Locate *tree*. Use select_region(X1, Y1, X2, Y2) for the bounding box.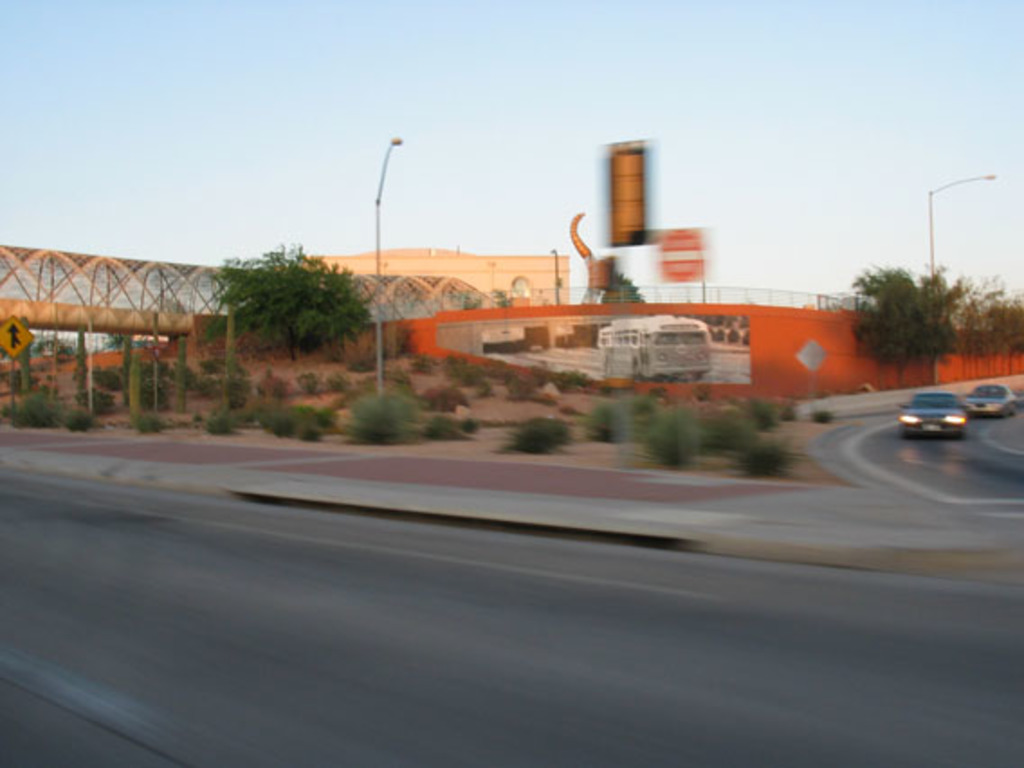
select_region(846, 249, 961, 397).
